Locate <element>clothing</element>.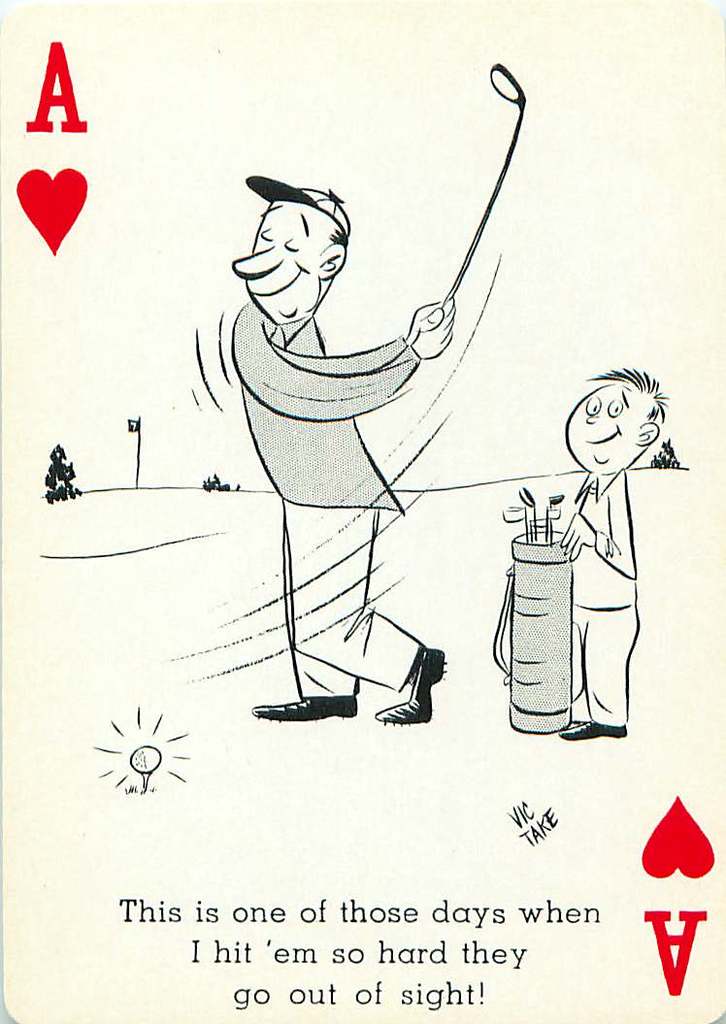
Bounding box: 227 303 418 702.
